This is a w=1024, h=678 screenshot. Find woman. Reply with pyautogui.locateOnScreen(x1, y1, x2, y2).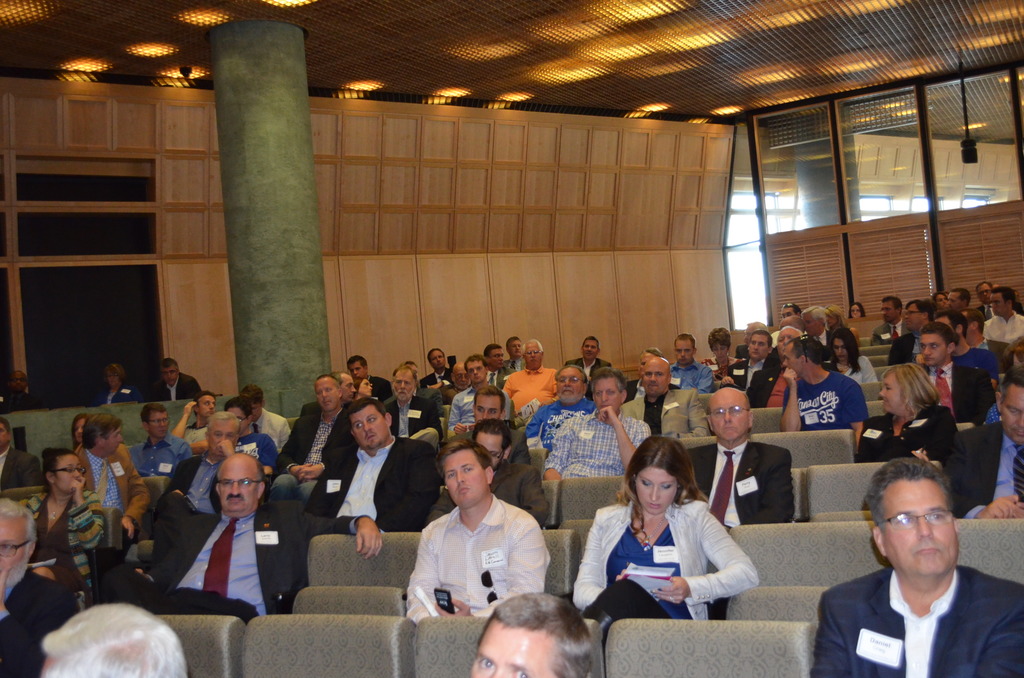
pyautogui.locateOnScreen(826, 305, 845, 327).
